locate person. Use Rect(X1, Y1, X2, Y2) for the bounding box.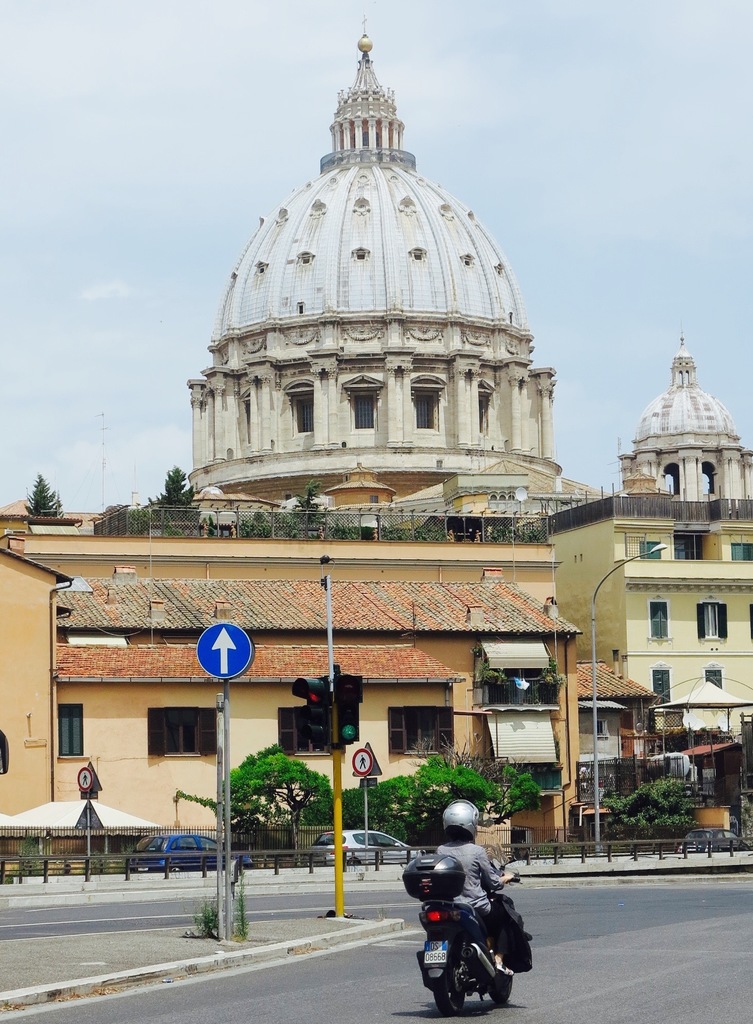
Rect(435, 795, 530, 982).
